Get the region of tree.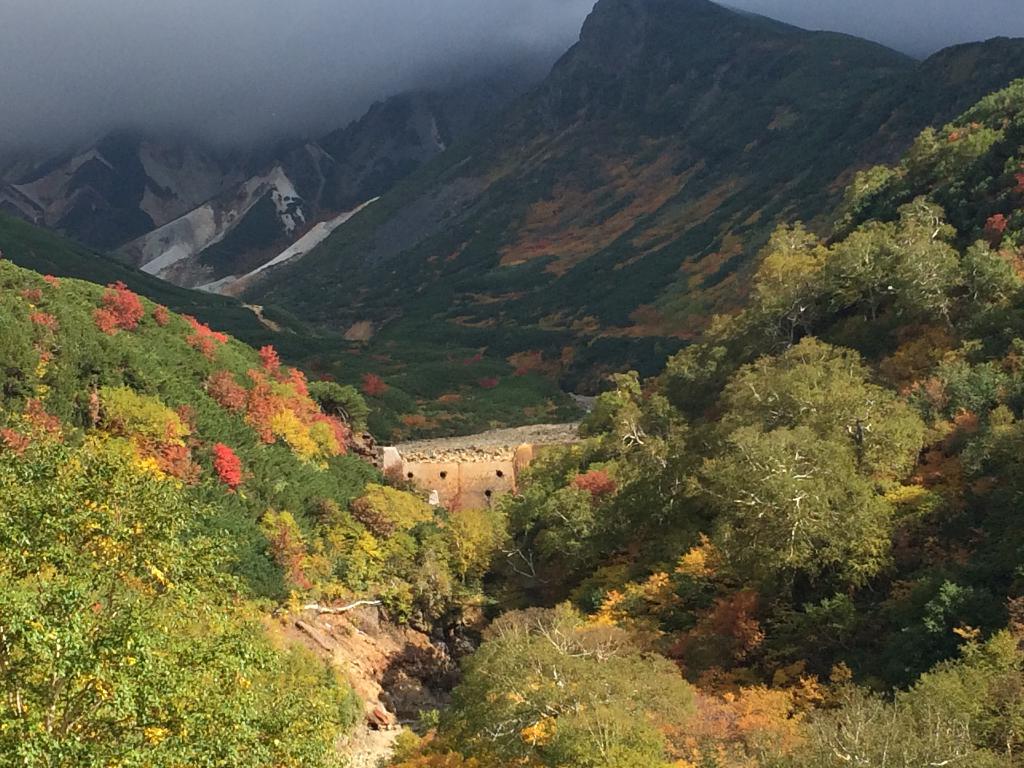
[664, 336, 746, 430].
